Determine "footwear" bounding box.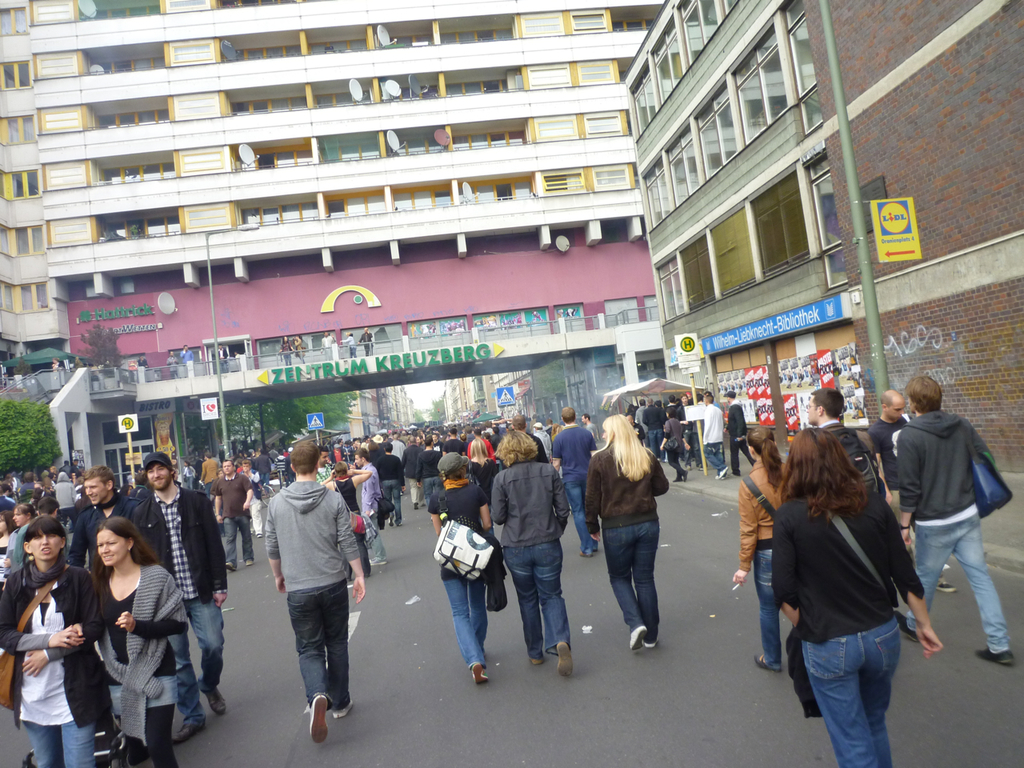
Determined: <bbox>936, 580, 956, 594</bbox>.
